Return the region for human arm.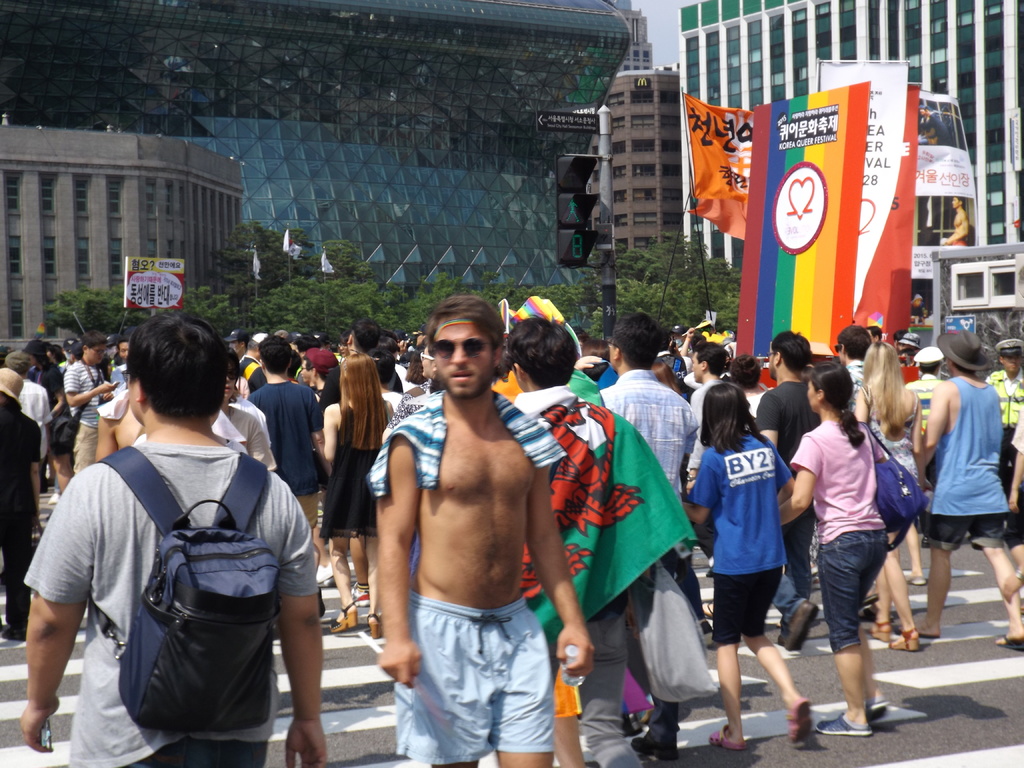
(left=307, top=394, right=325, bottom=474).
